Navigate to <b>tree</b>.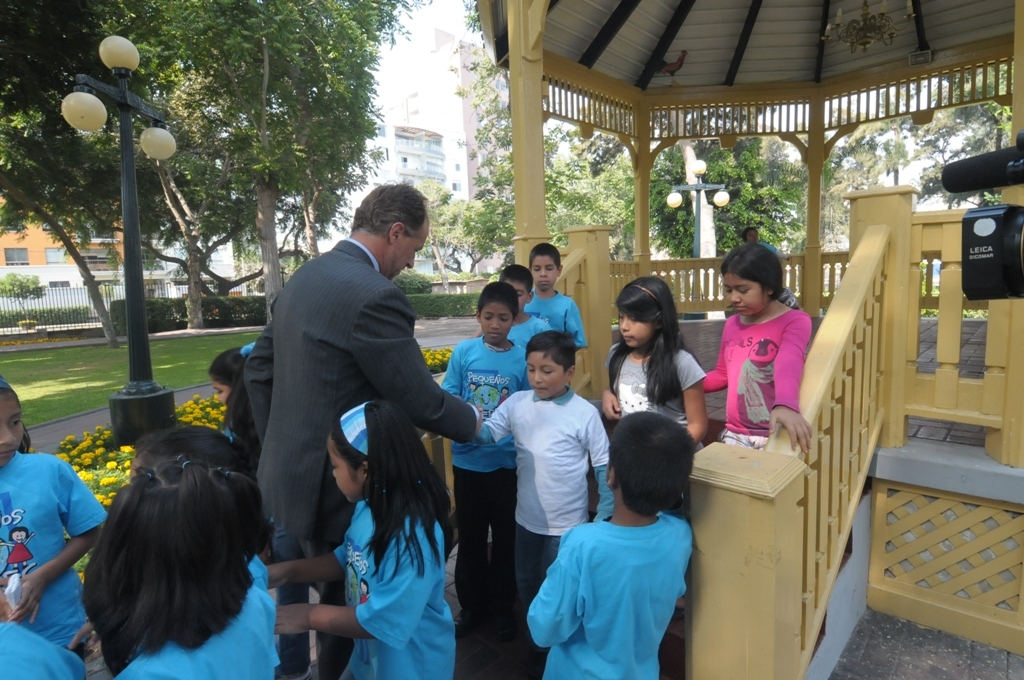
Navigation target: pyautogui.locateOnScreen(779, 131, 884, 252).
